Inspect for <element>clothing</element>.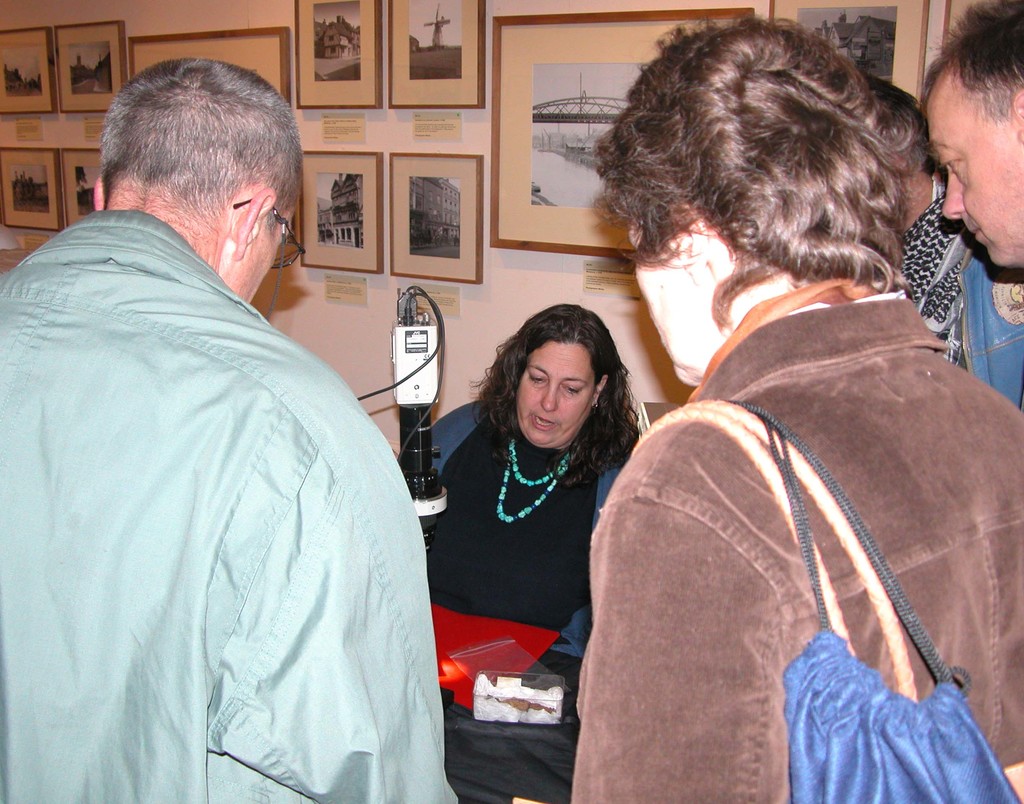
Inspection: 431 409 621 673.
